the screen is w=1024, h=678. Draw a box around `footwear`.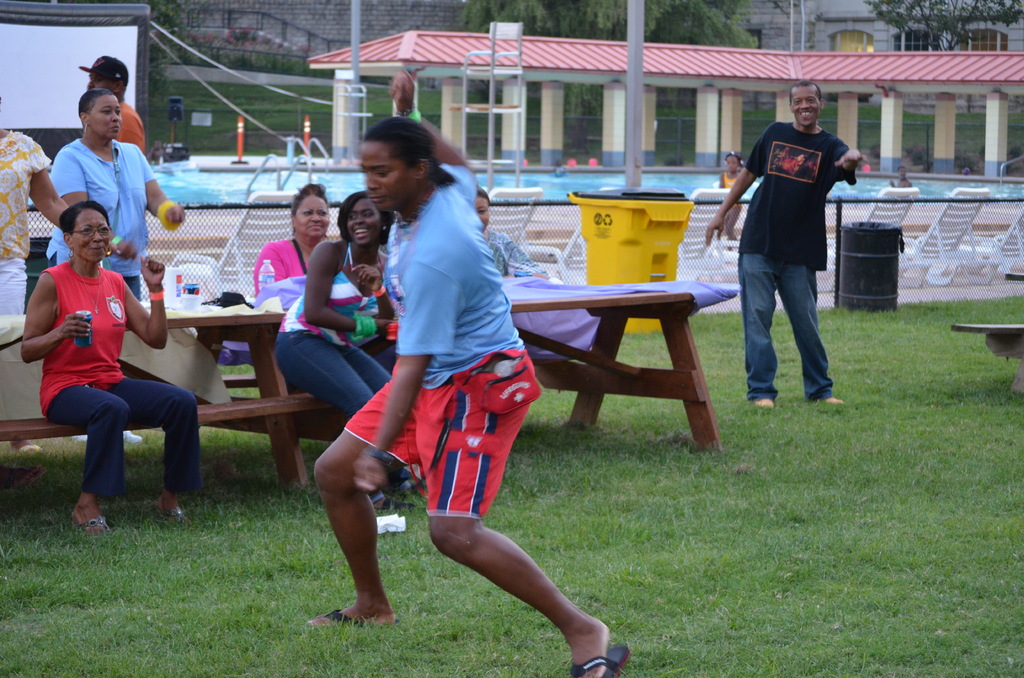
<bbox>826, 395, 845, 401</bbox>.
